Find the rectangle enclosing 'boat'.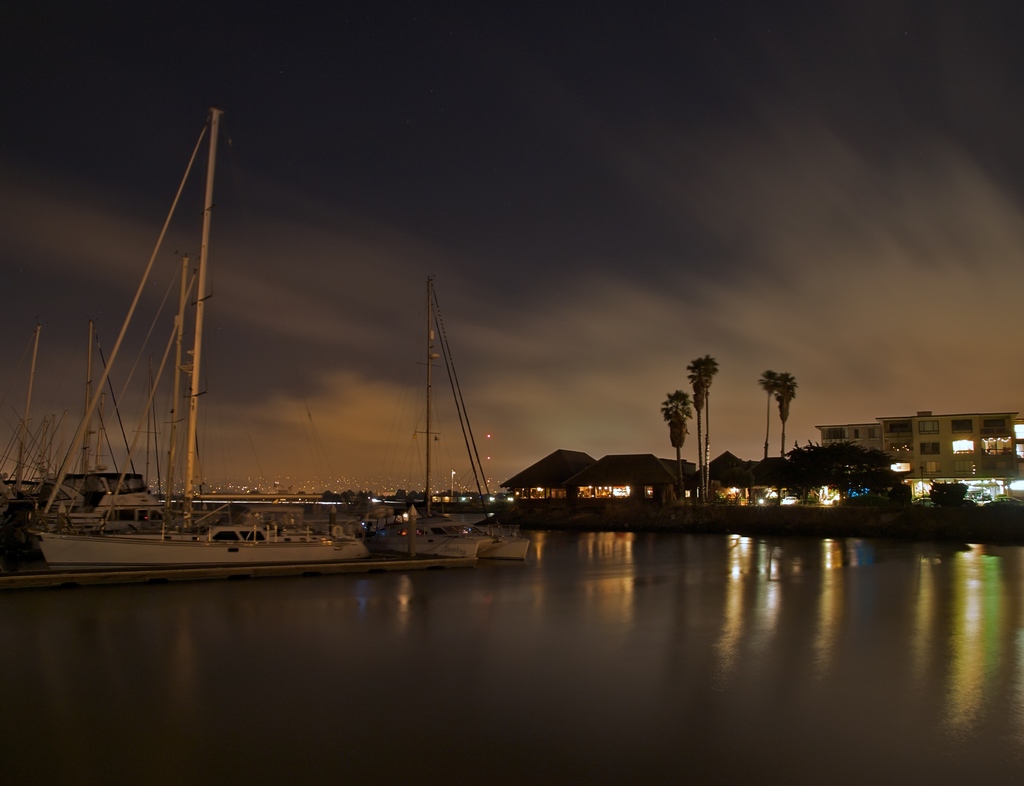
<region>0, 308, 164, 533</region>.
